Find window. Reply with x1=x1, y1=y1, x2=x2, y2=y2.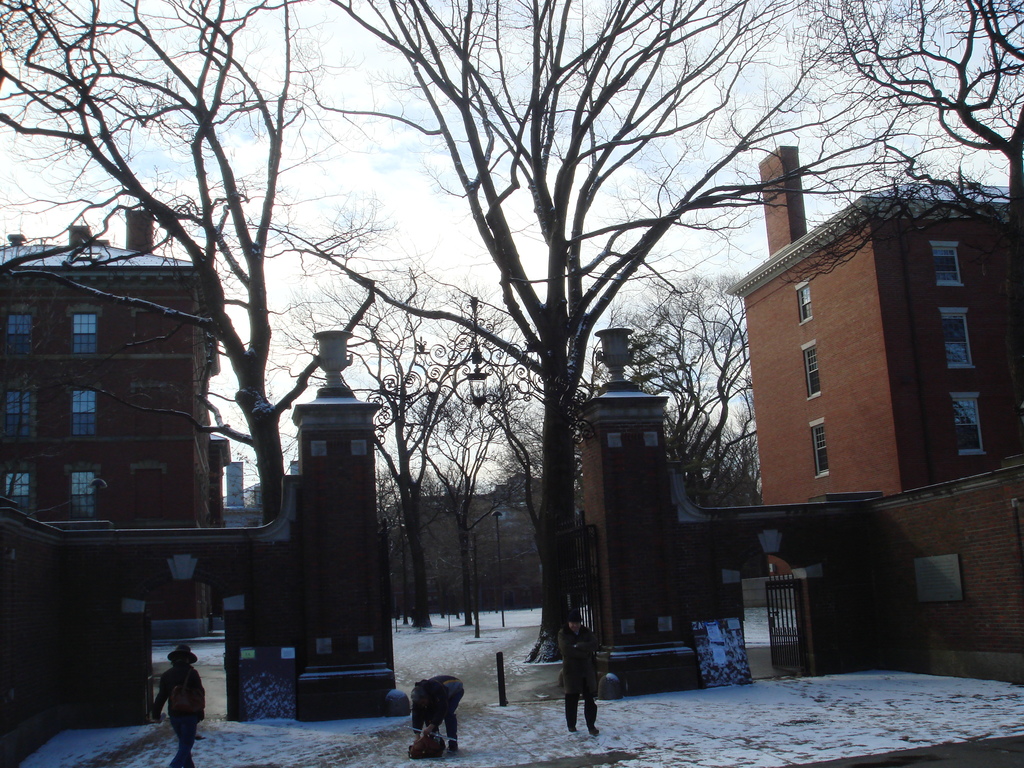
x1=11, y1=474, x2=28, y2=510.
